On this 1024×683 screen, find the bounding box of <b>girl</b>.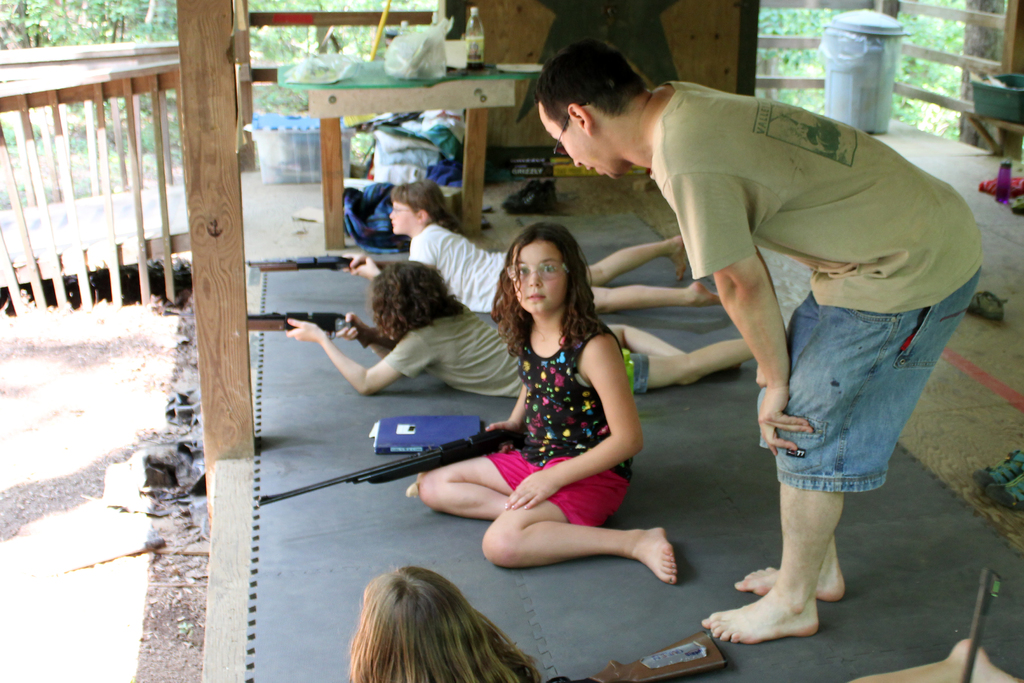
Bounding box: pyautogui.locateOnScreen(417, 215, 674, 577).
